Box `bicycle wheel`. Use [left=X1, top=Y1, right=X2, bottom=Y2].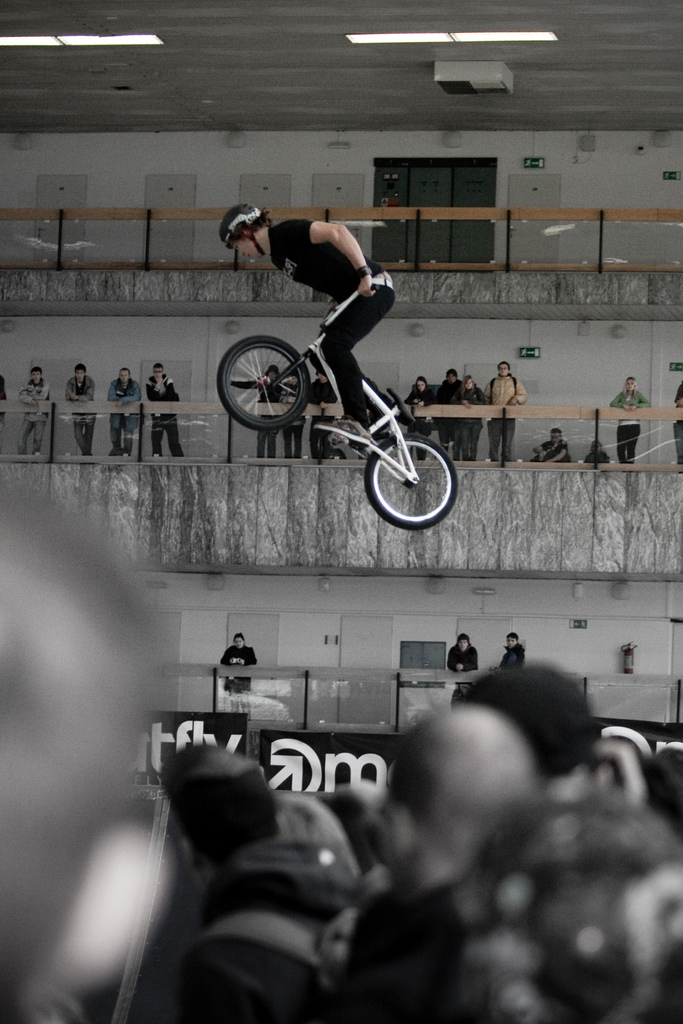
[left=359, top=430, right=461, bottom=531].
